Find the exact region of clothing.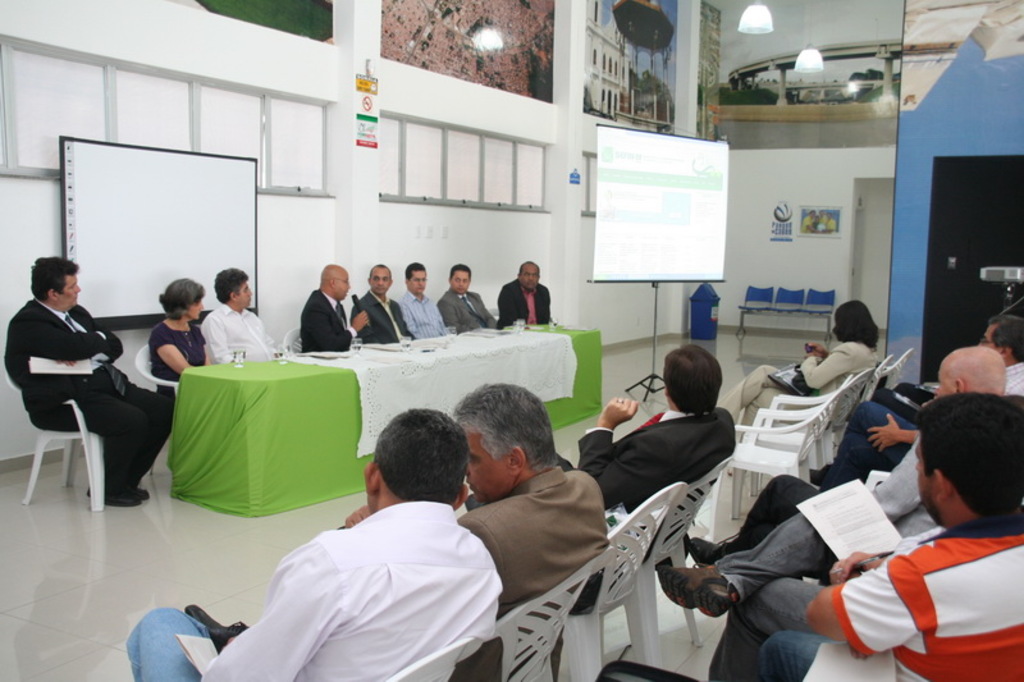
Exact region: bbox(499, 276, 556, 324).
